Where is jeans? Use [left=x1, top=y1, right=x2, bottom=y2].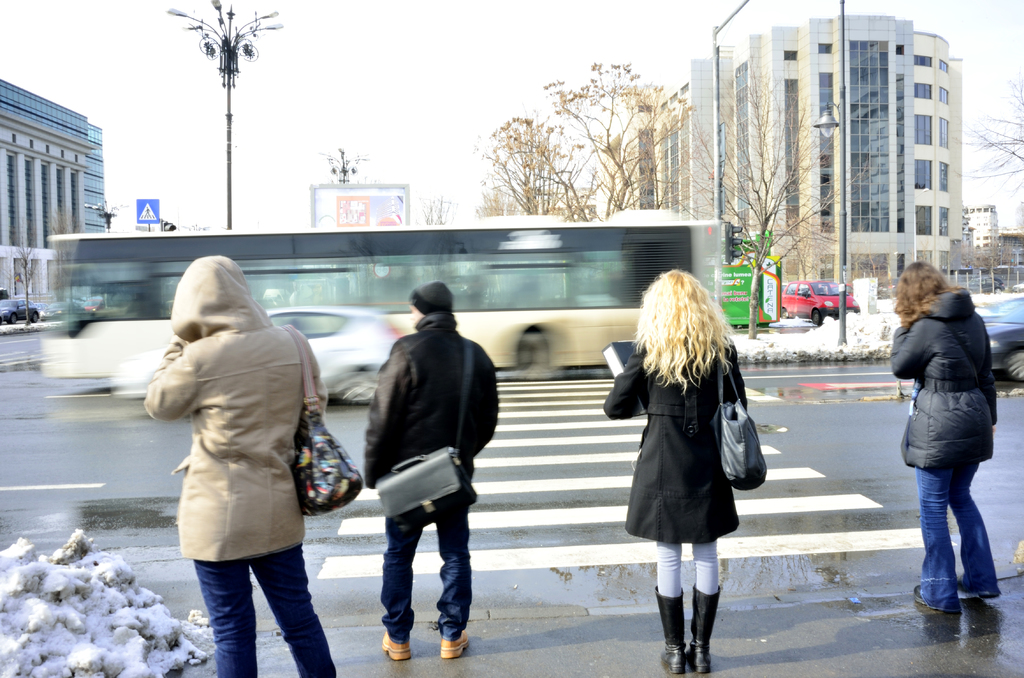
[left=180, top=551, right=309, bottom=673].
